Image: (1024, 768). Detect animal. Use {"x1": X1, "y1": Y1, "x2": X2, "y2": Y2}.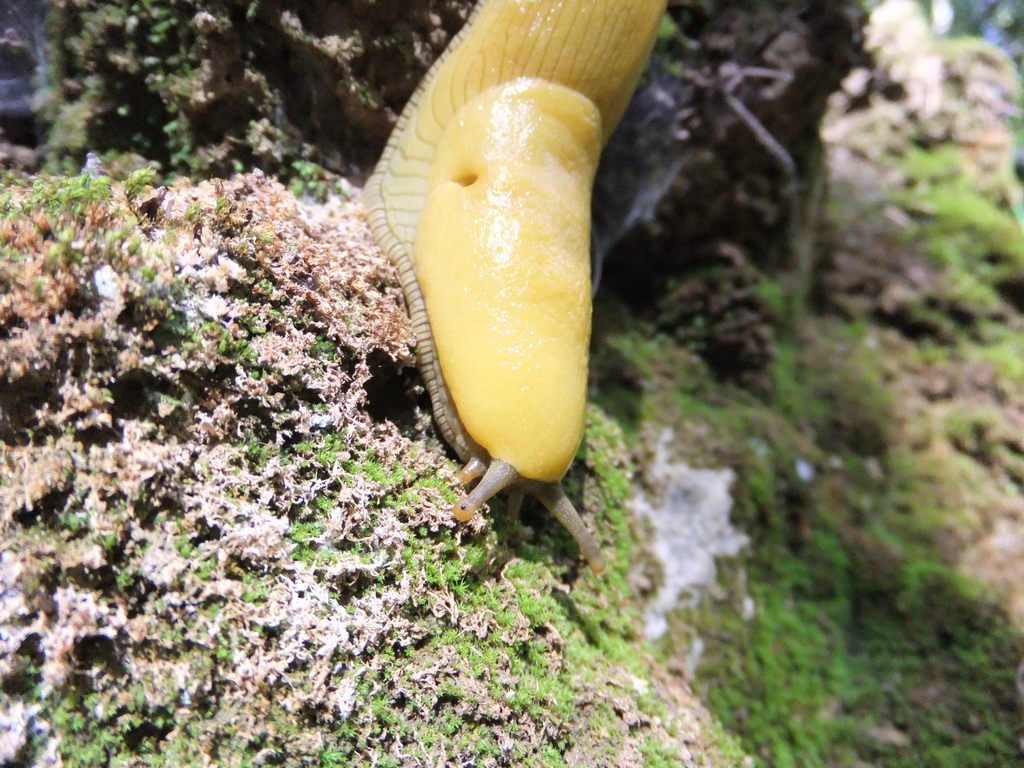
{"x1": 363, "y1": 2, "x2": 666, "y2": 577}.
